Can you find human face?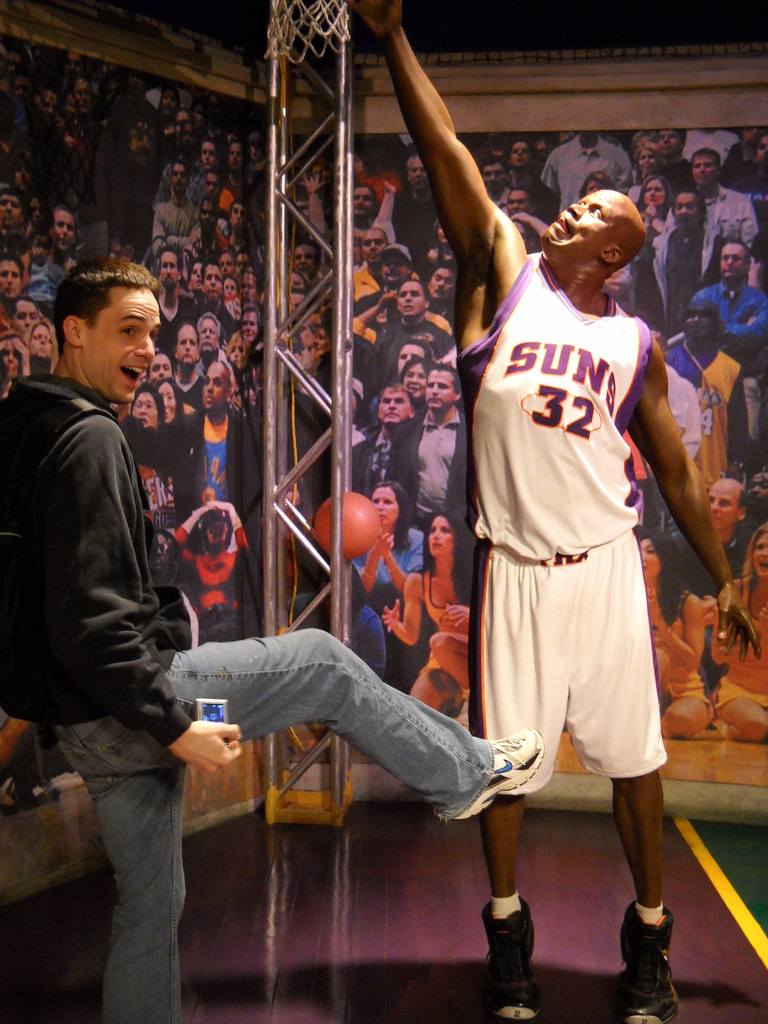
Yes, bounding box: BBox(397, 343, 423, 364).
